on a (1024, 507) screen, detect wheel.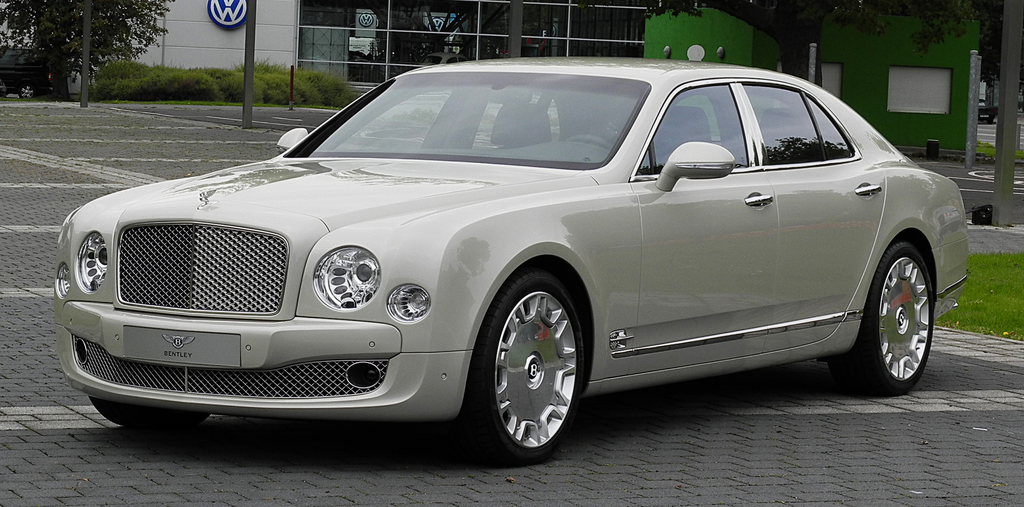
[564, 133, 613, 149].
